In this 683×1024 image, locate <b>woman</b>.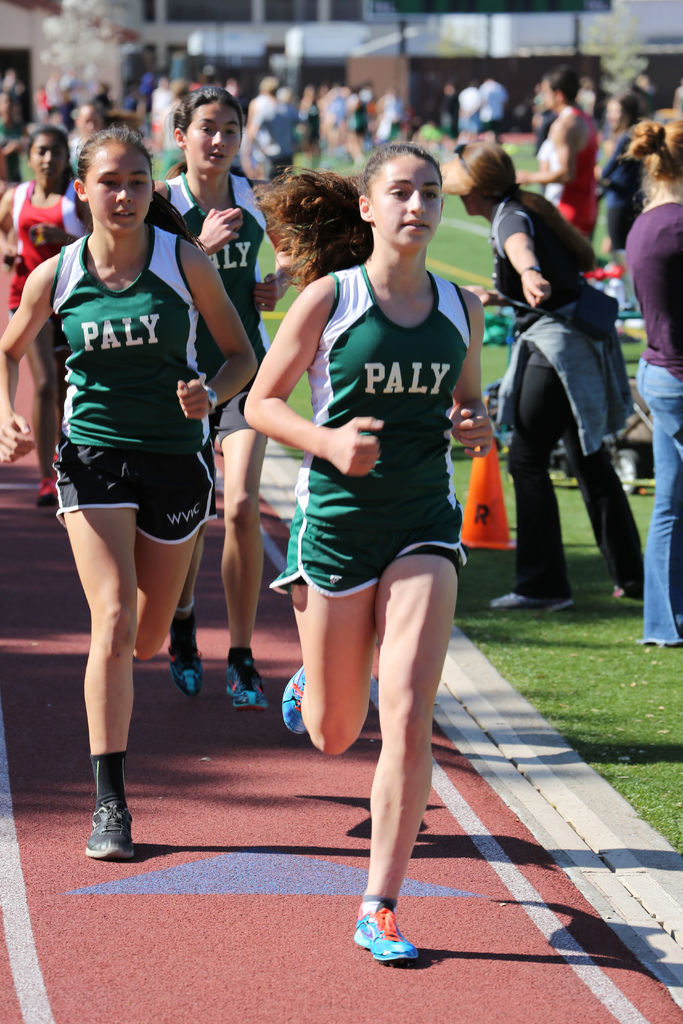
Bounding box: (x1=427, y1=140, x2=652, y2=614).
